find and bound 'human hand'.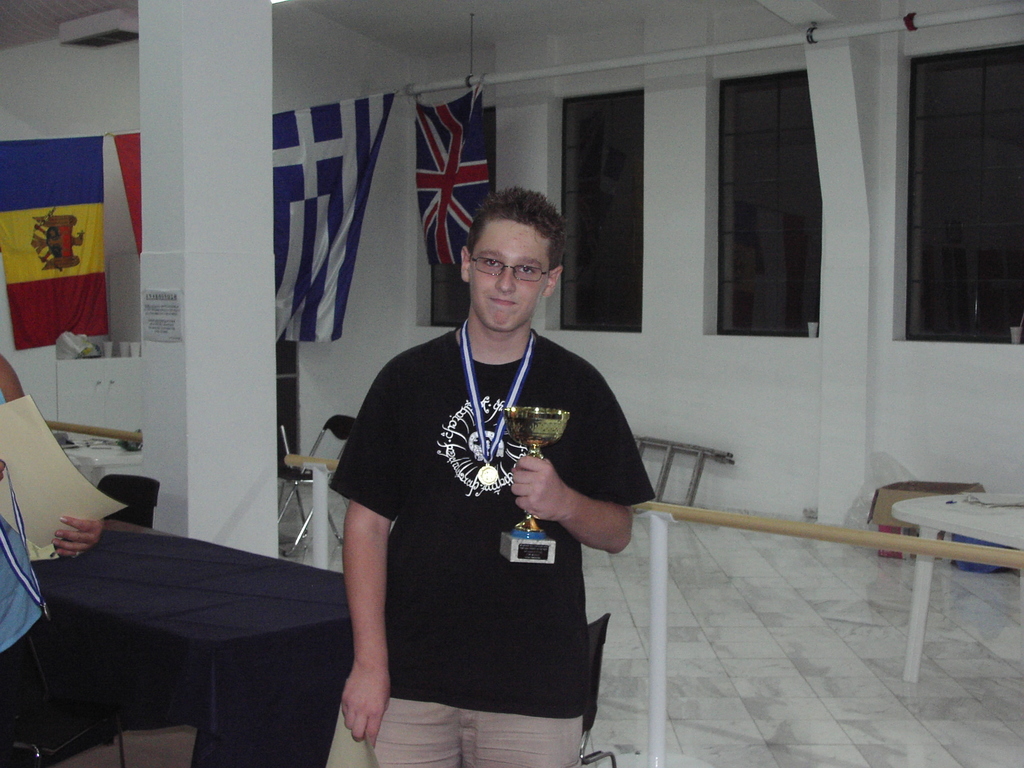
Bound: {"left": 47, "top": 516, "right": 109, "bottom": 559}.
